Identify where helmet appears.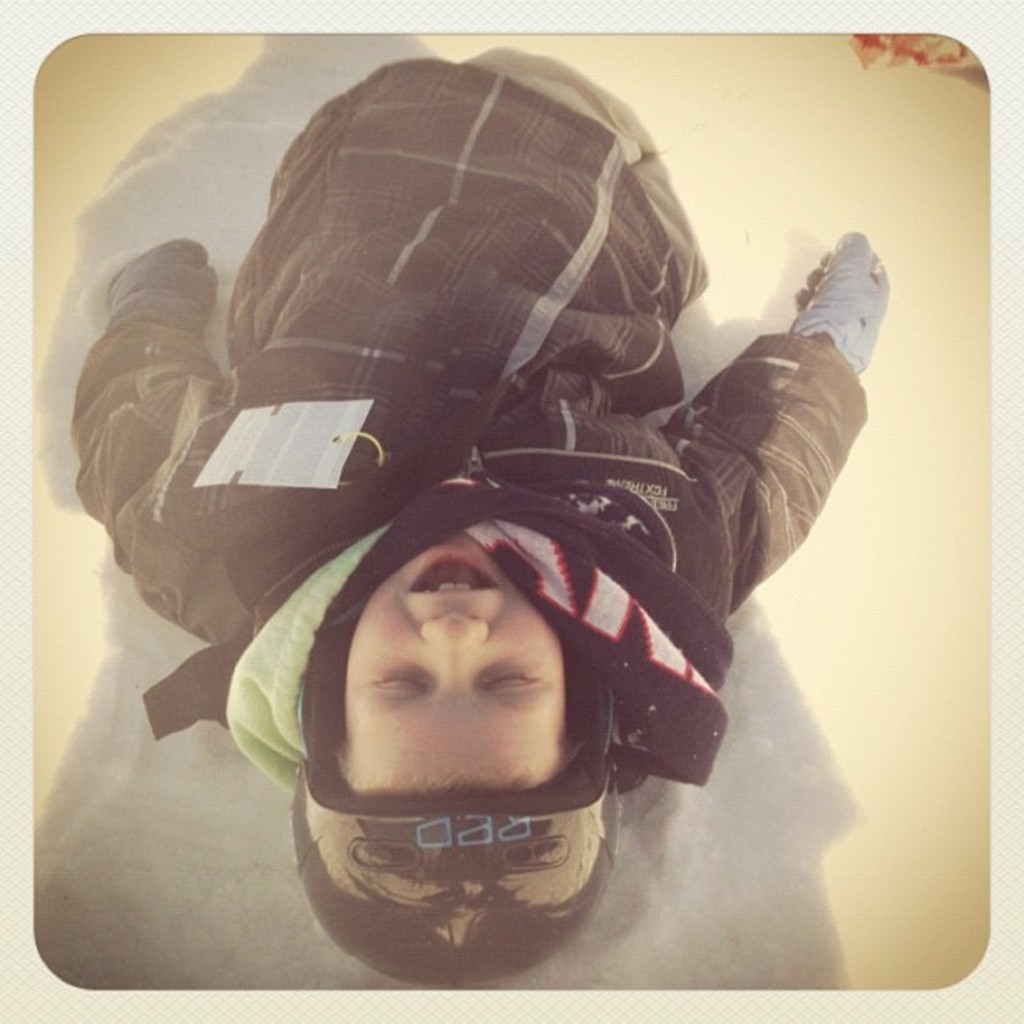
Appears at pyautogui.locateOnScreen(288, 619, 619, 987).
